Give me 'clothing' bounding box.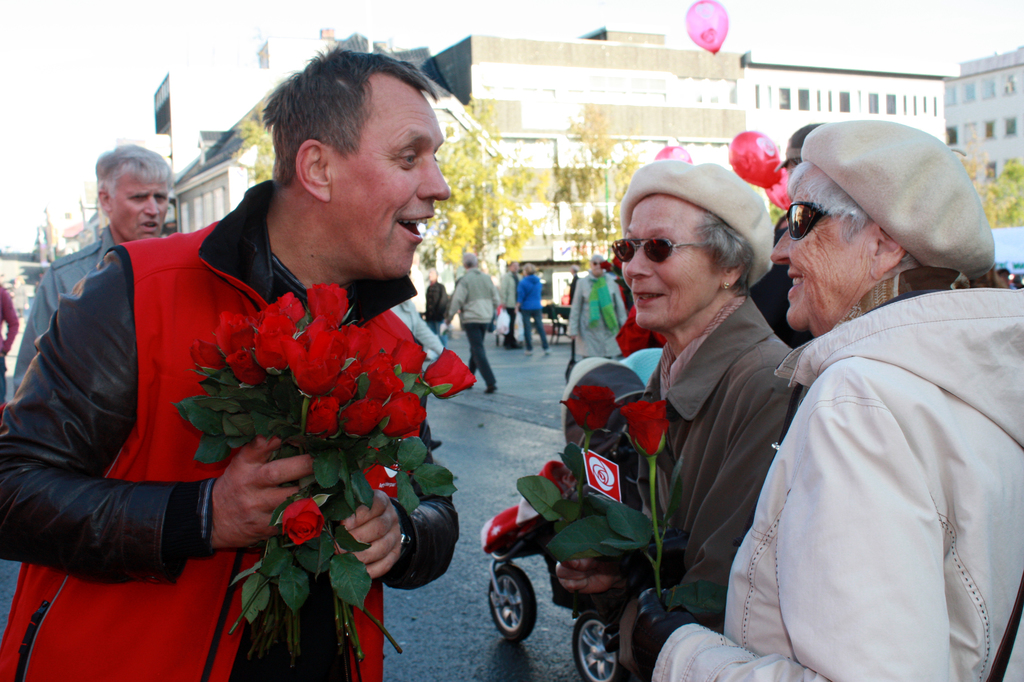
425/279/449/343.
